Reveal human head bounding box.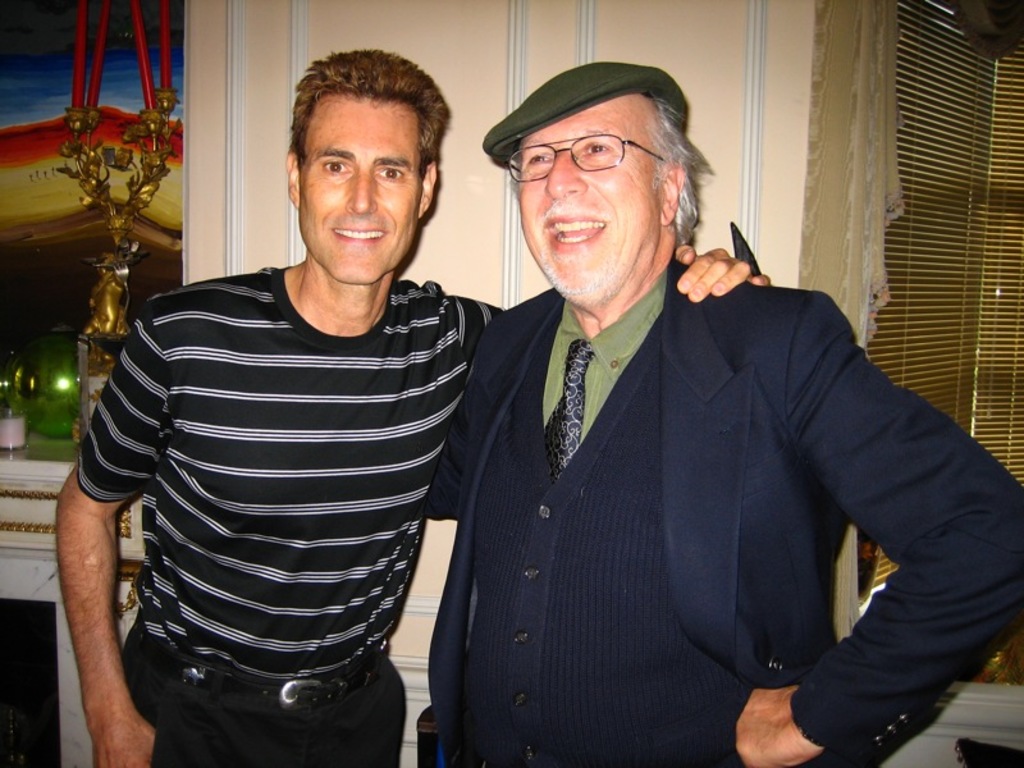
Revealed: (x1=468, y1=47, x2=710, y2=314).
